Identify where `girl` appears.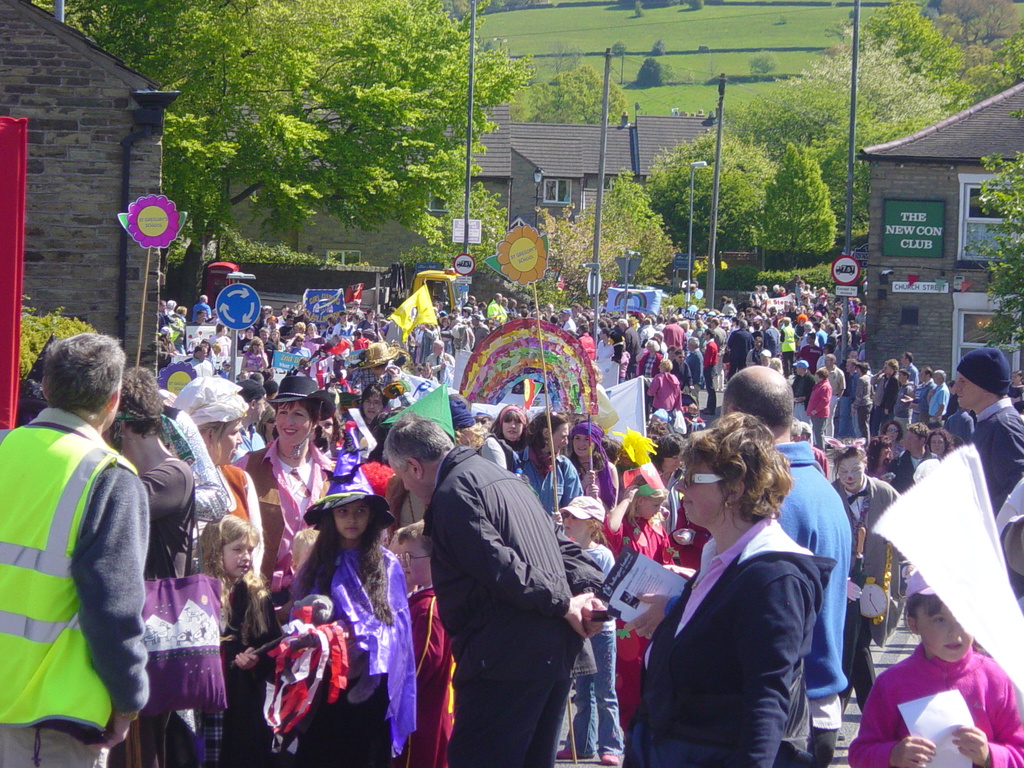
Appears at Rect(190, 515, 284, 766).
